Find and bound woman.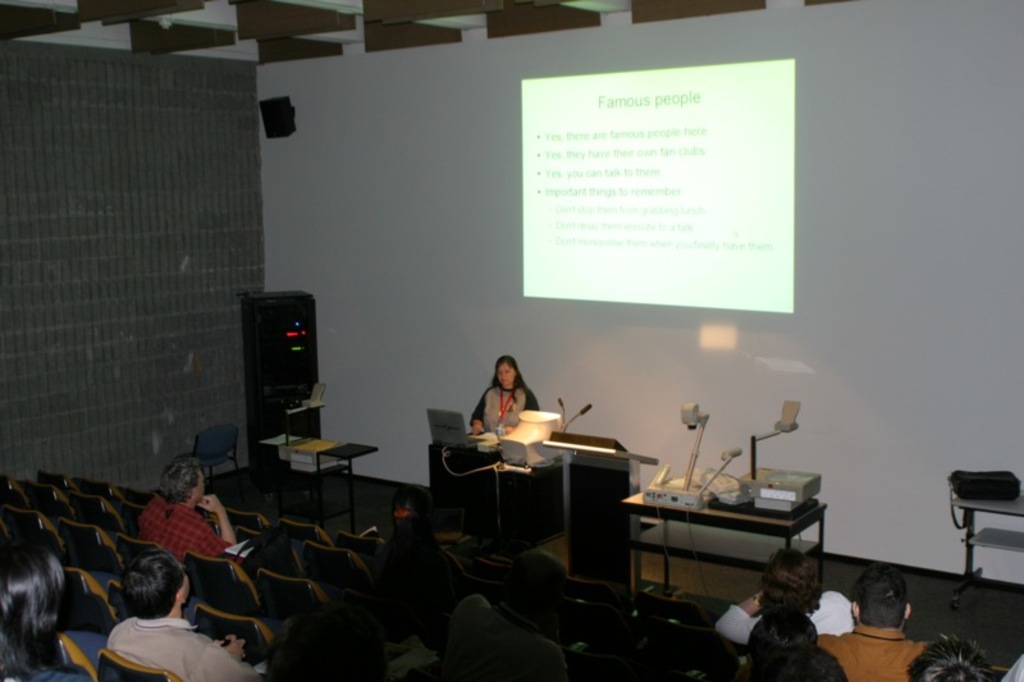
Bound: x1=714, y1=546, x2=854, y2=651.
